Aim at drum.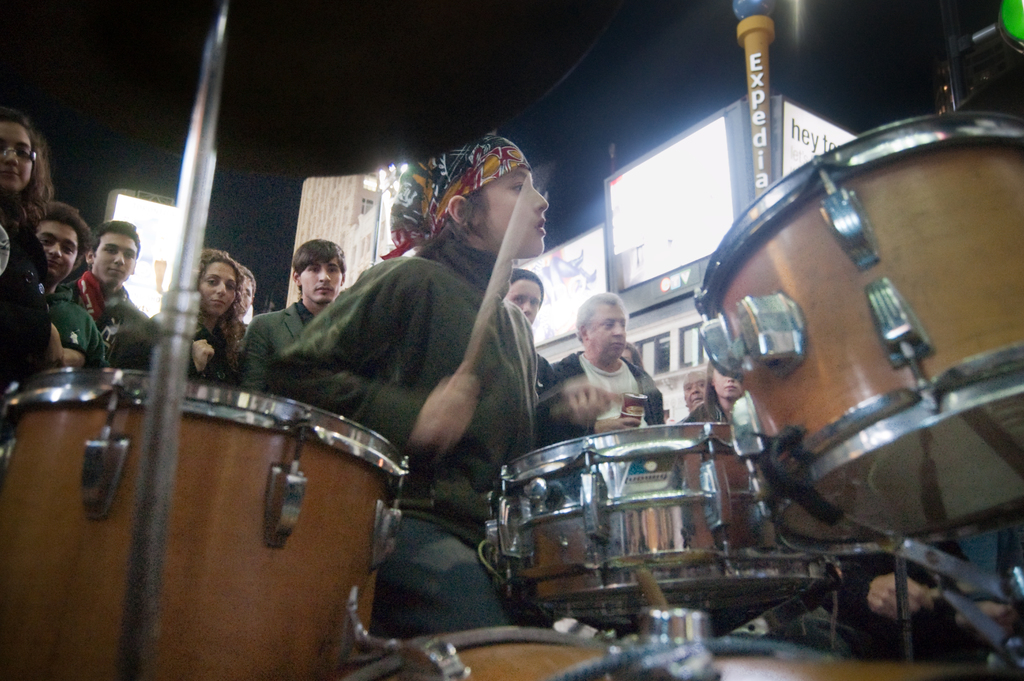
Aimed at bbox(321, 625, 1023, 680).
